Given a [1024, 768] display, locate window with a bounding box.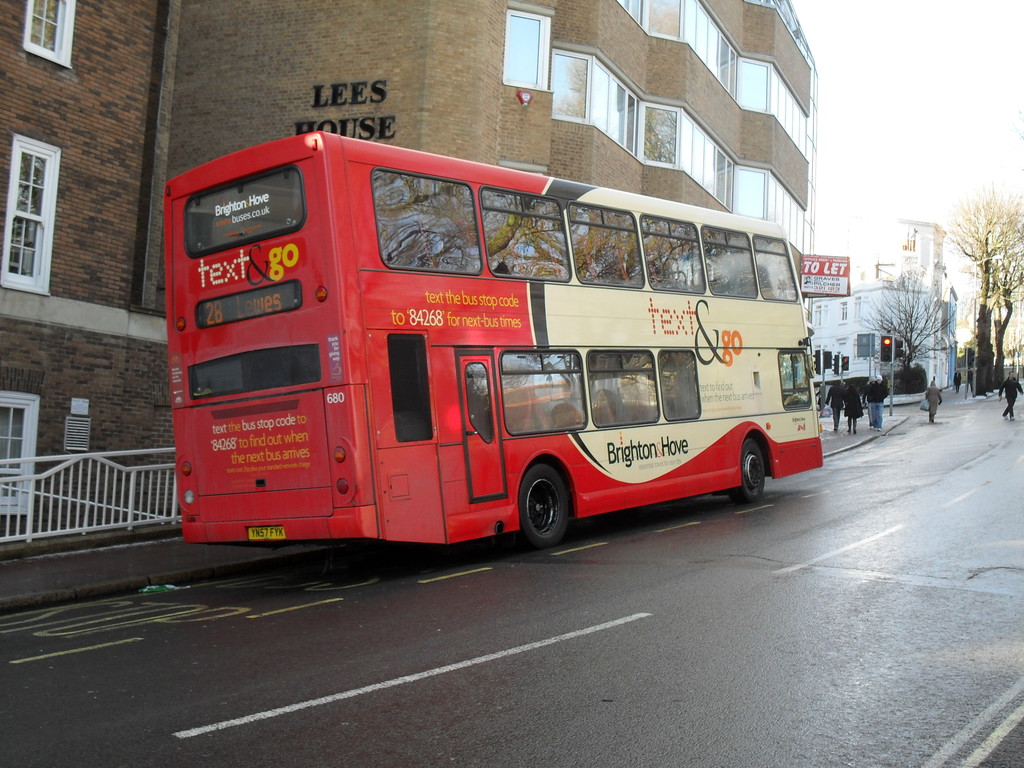
Located: <bbox>755, 235, 799, 300</bbox>.
